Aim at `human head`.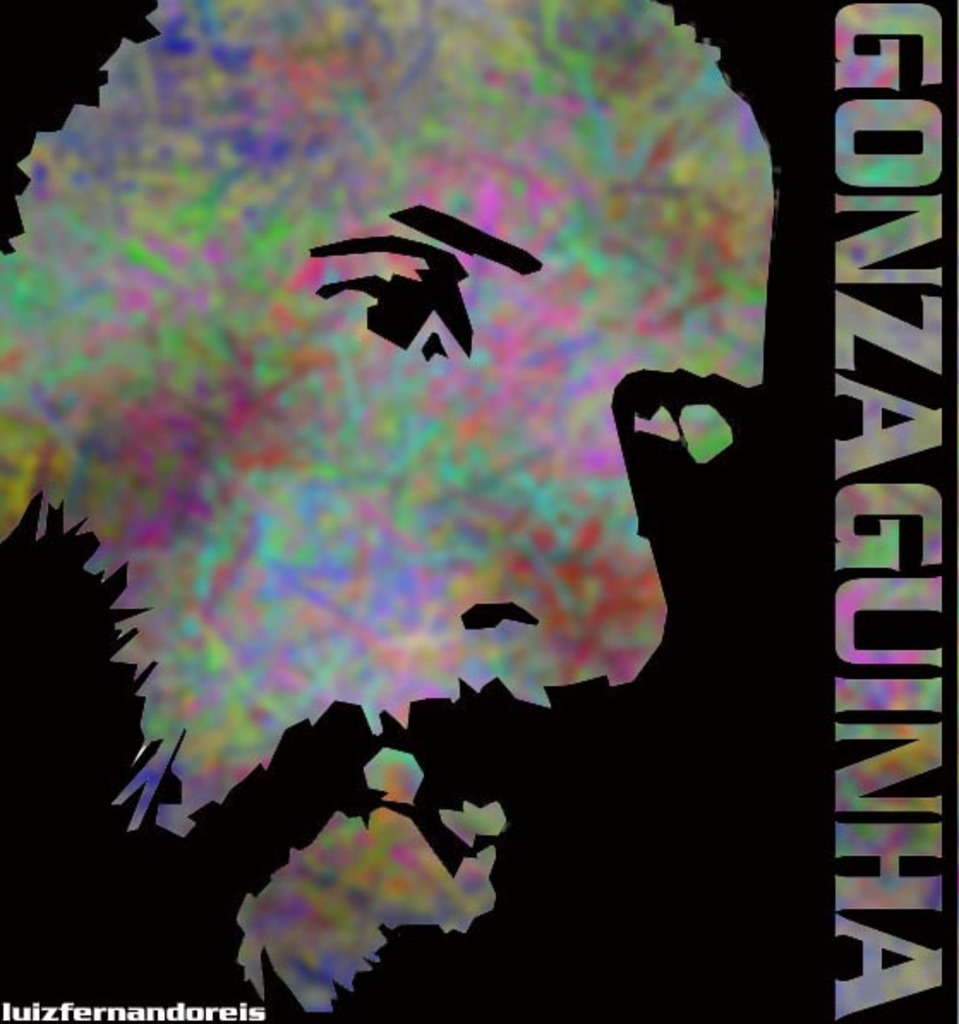
Aimed at (0, 0, 791, 1022).
